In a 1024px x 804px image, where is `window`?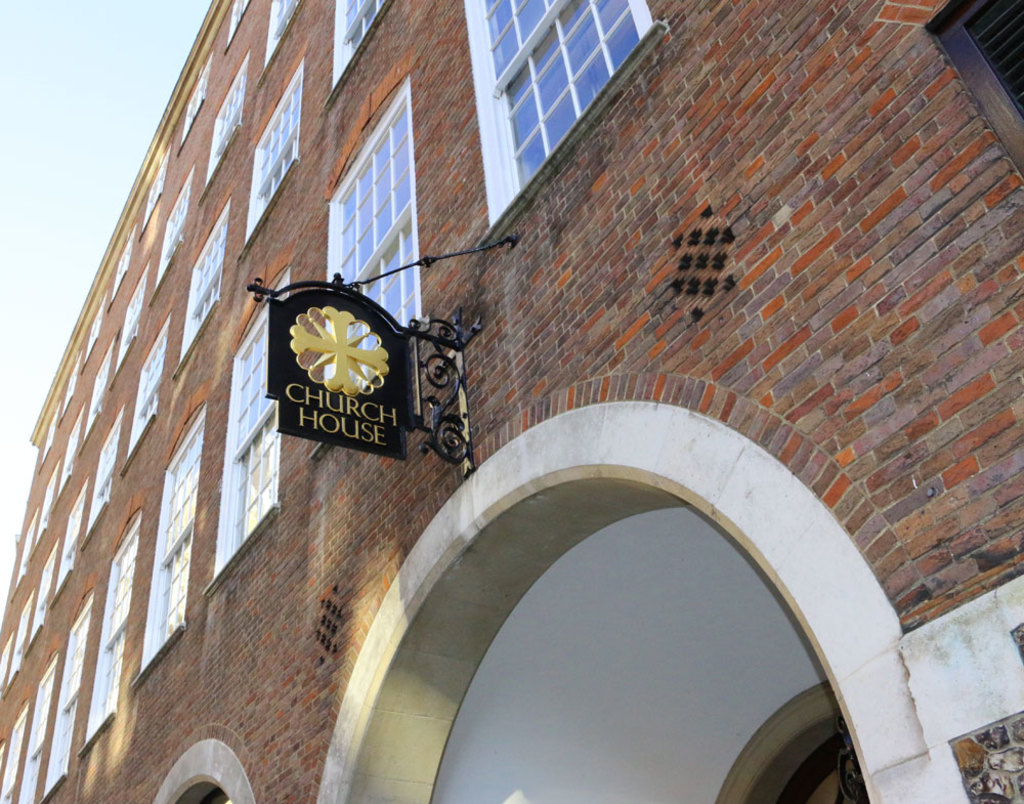
pyautogui.locateOnScreen(40, 494, 58, 540).
